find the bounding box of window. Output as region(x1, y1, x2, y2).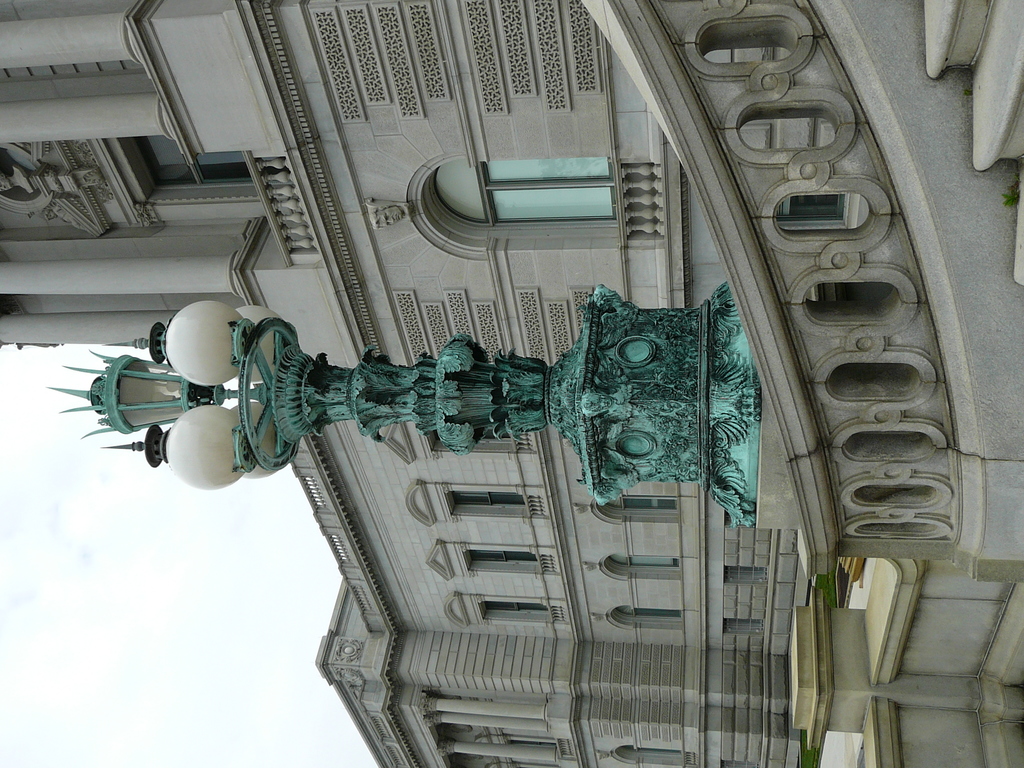
region(600, 556, 678, 570).
